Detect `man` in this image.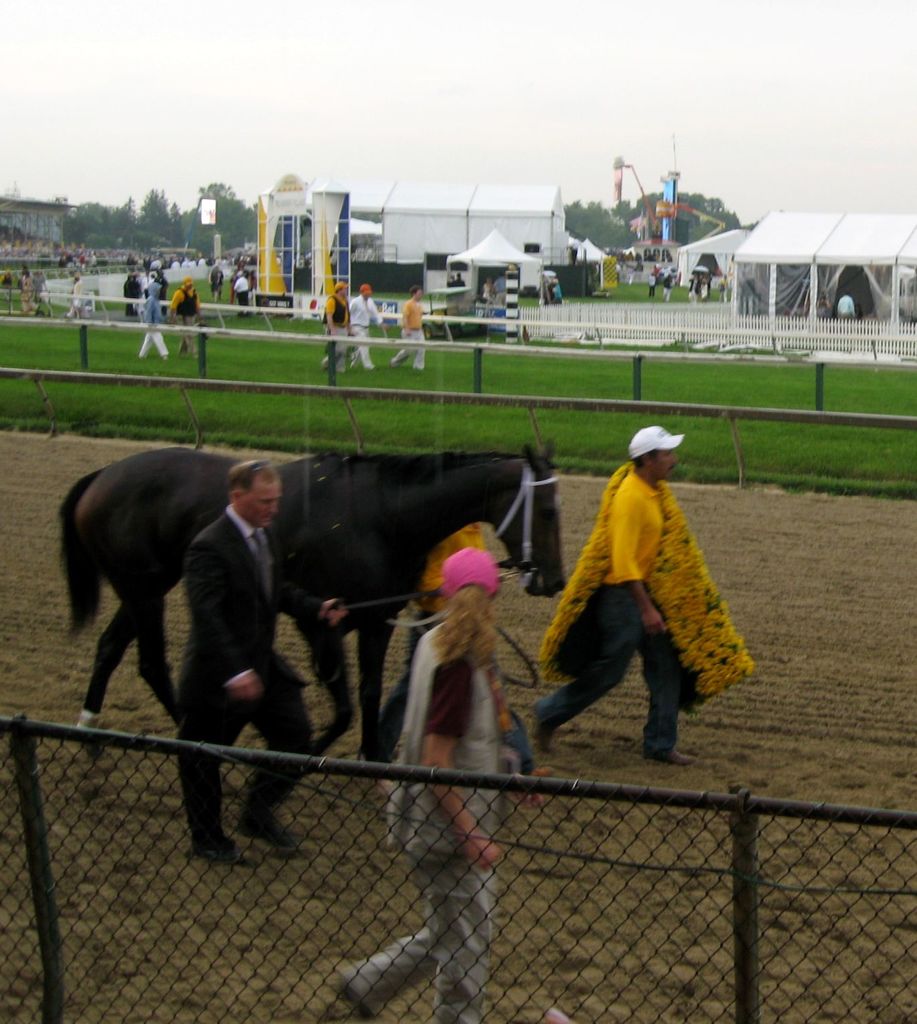
Detection: [left=346, top=284, right=390, bottom=366].
